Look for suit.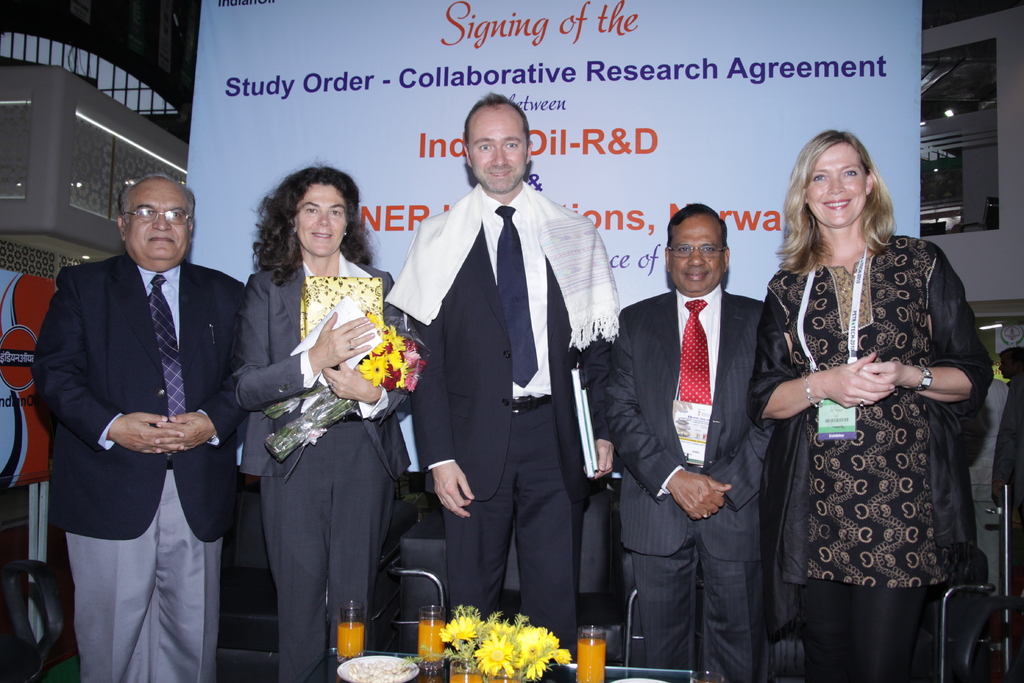
Found: <box>20,251,252,682</box>.
